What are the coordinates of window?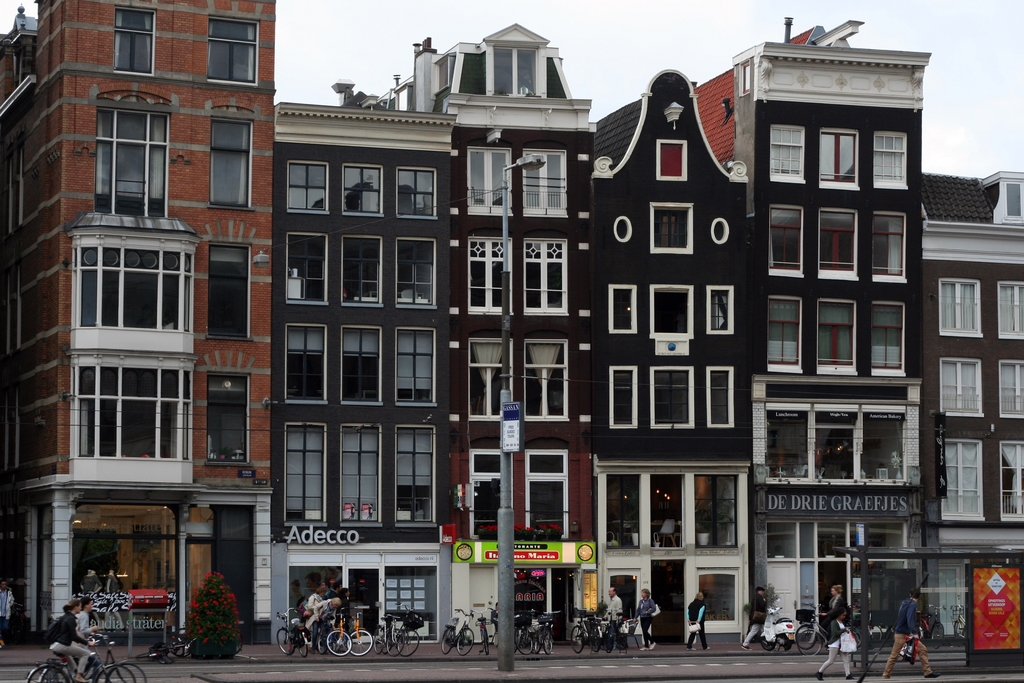
(x1=67, y1=359, x2=192, y2=462).
